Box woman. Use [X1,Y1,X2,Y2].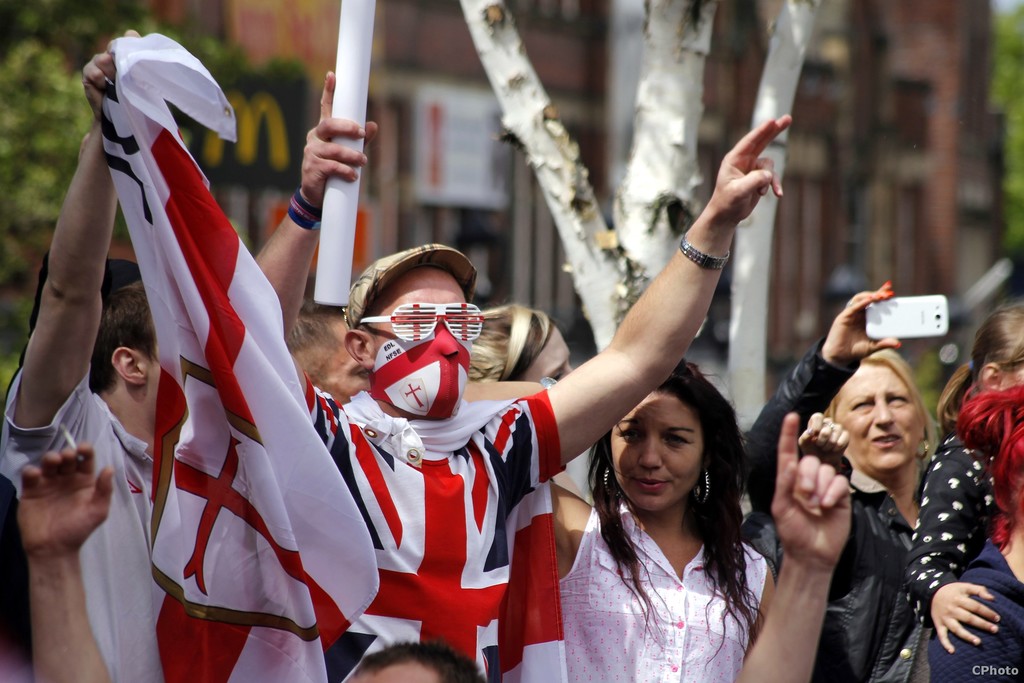
[550,342,788,682].
